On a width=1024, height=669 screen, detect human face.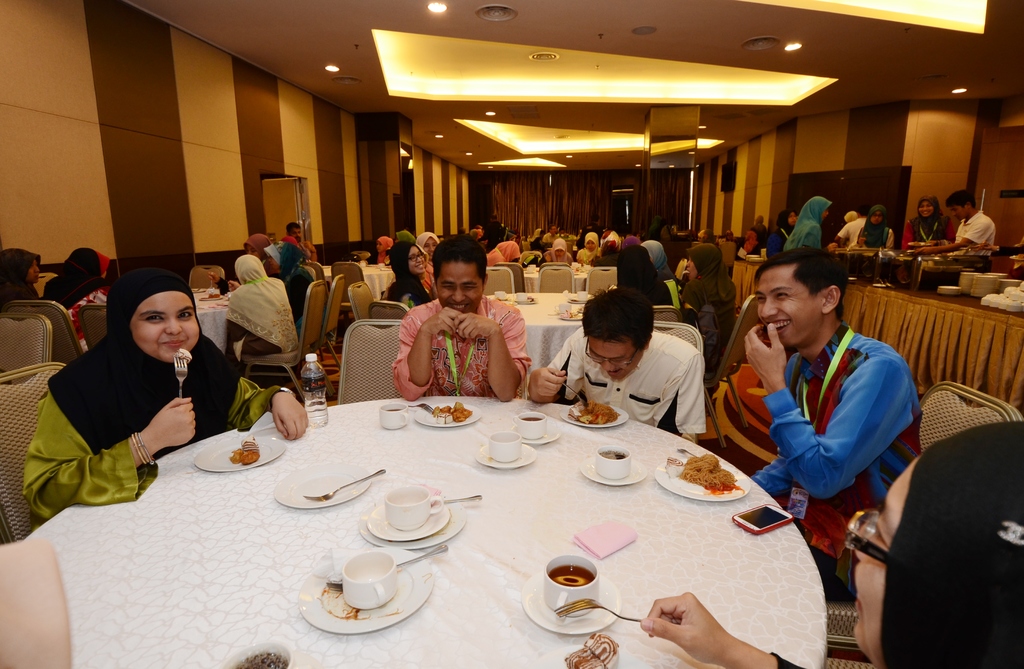
918:200:934:220.
